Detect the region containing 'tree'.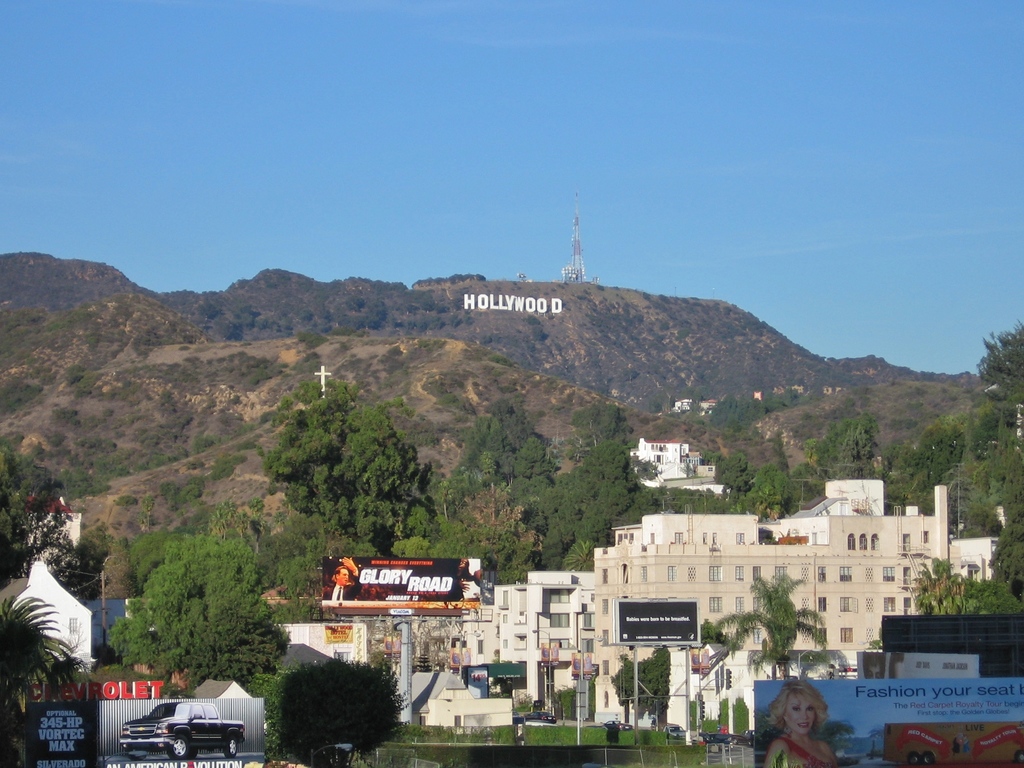
pyautogui.locateOnScreen(844, 378, 876, 406).
